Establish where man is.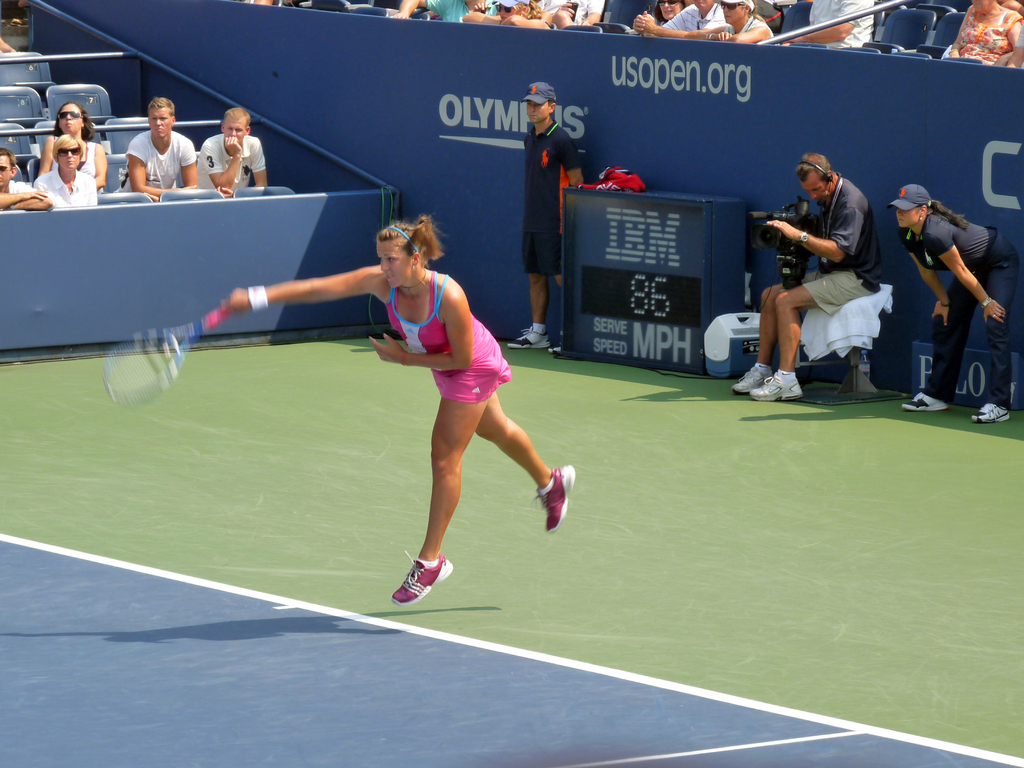
Established at left=782, top=0, right=874, bottom=49.
